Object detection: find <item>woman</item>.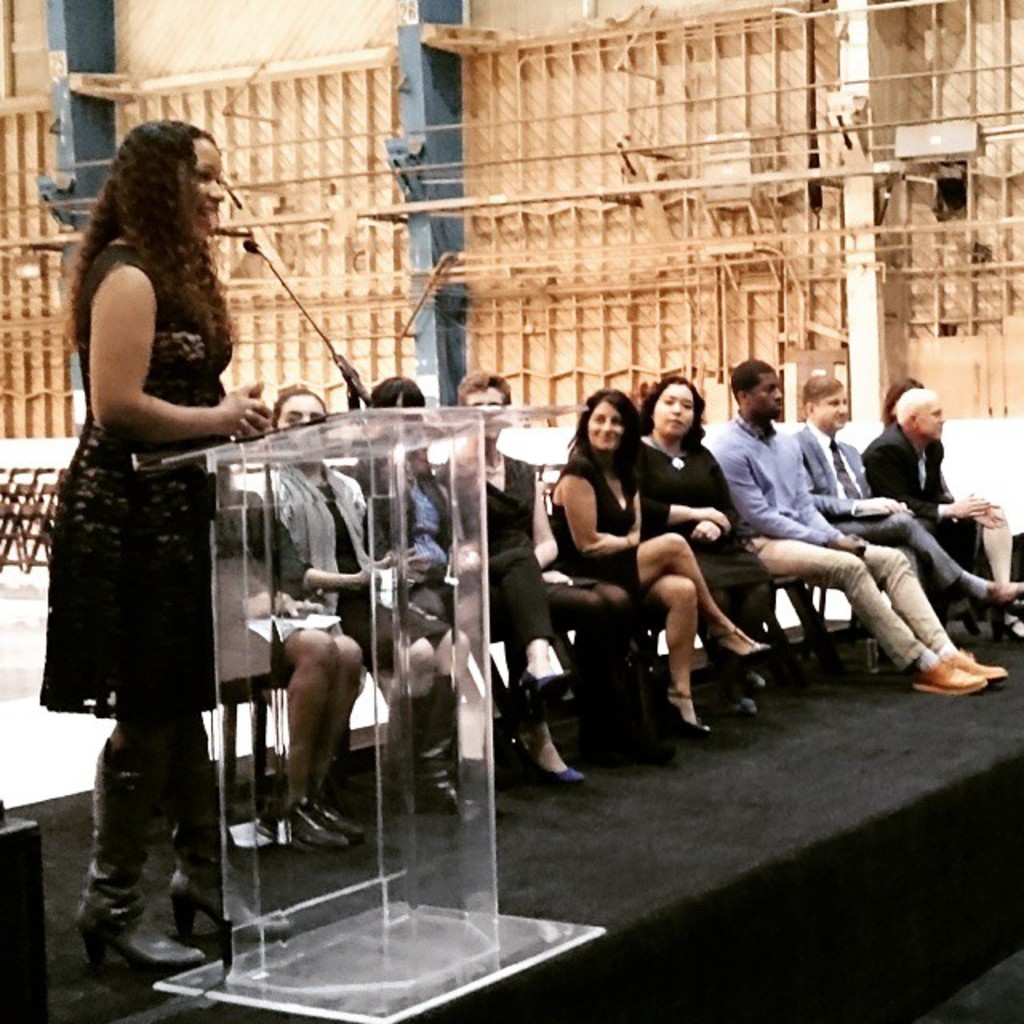
<box>254,384,480,818</box>.
